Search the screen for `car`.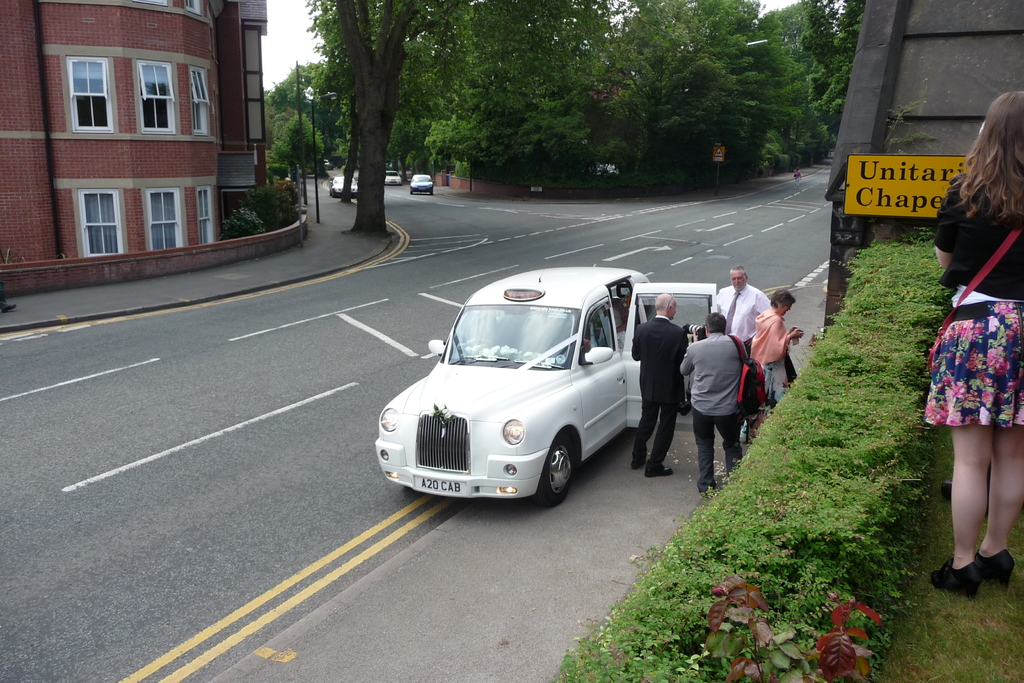
Found at box(385, 169, 401, 186).
